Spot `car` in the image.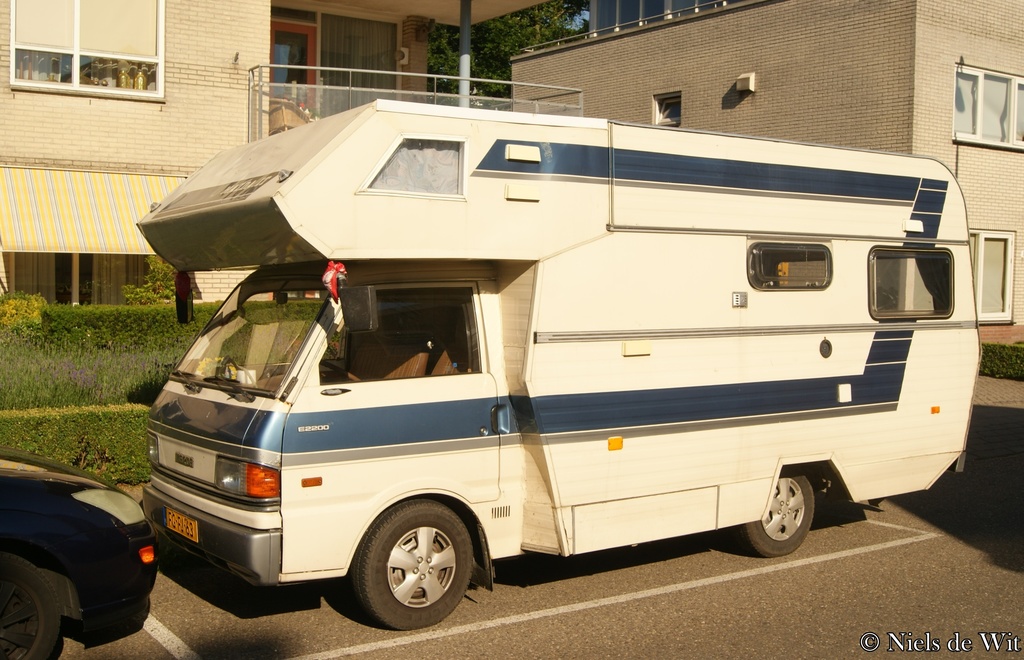
`car` found at 0, 452, 154, 655.
